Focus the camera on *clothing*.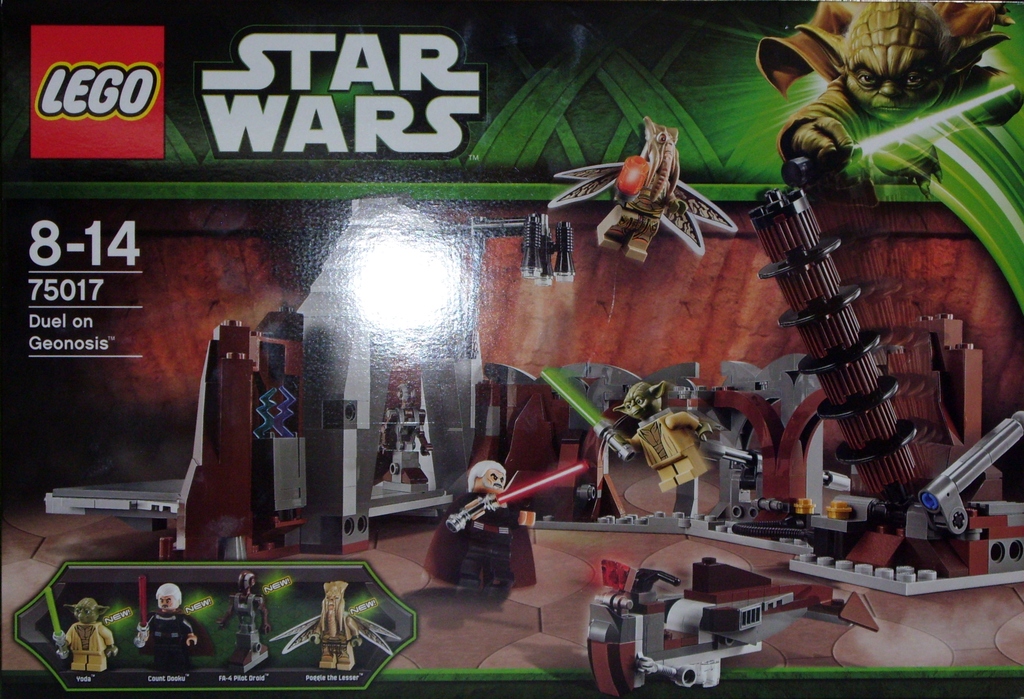
Focus region: left=417, top=488, right=533, bottom=586.
